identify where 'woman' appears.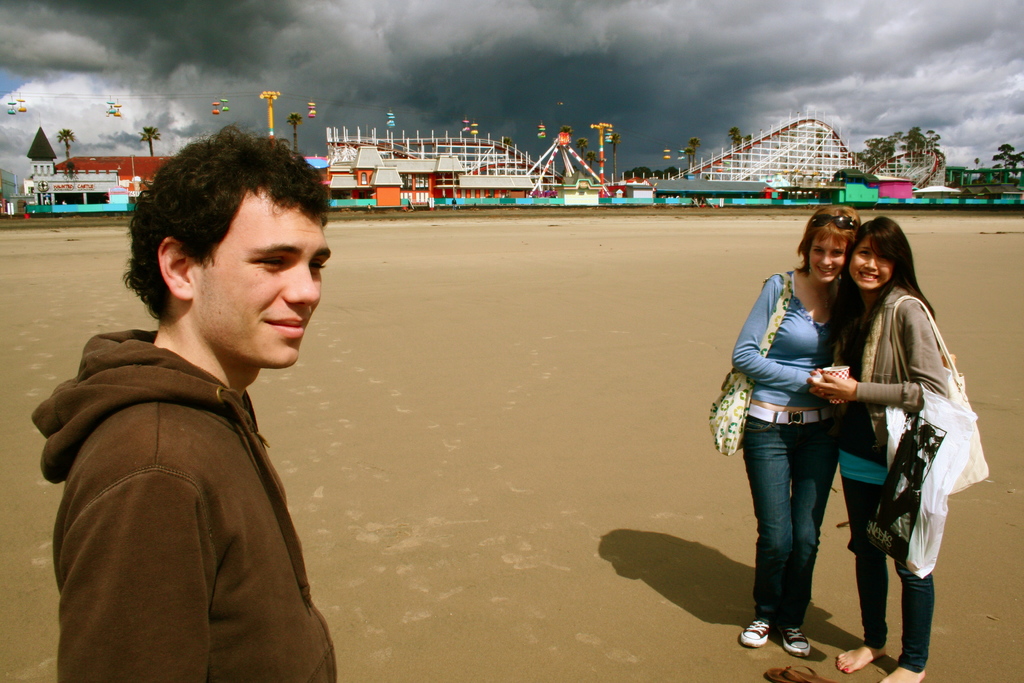
Appears at detection(724, 199, 865, 659).
